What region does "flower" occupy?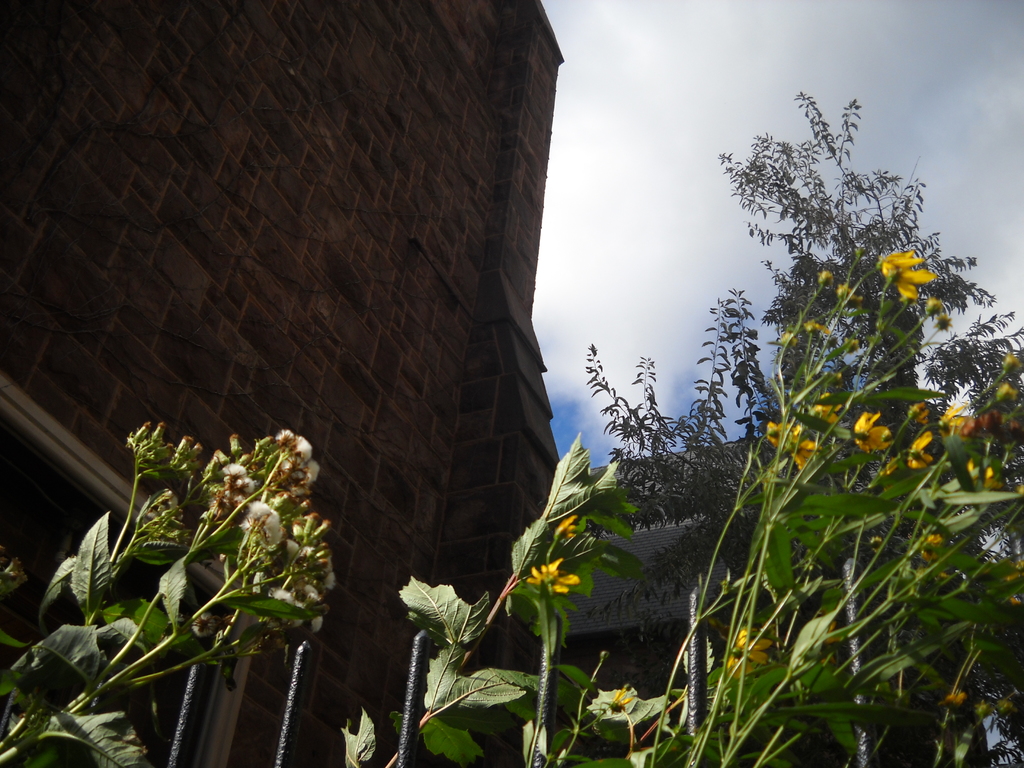
943:688:972:708.
